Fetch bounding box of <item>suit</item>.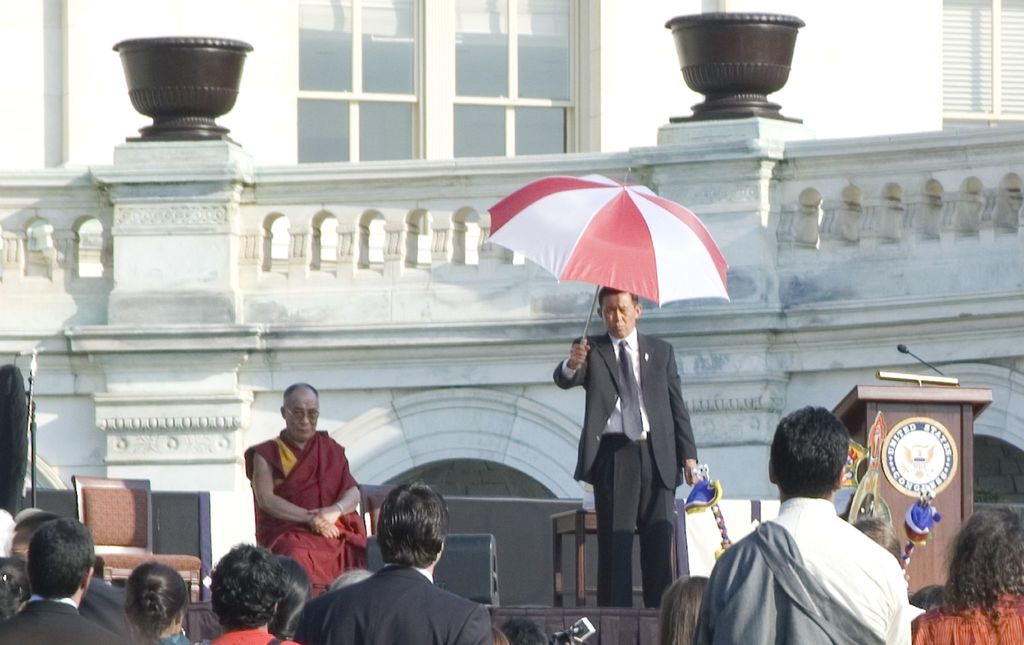
Bbox: bbox=(694, 521, 884, 644).
